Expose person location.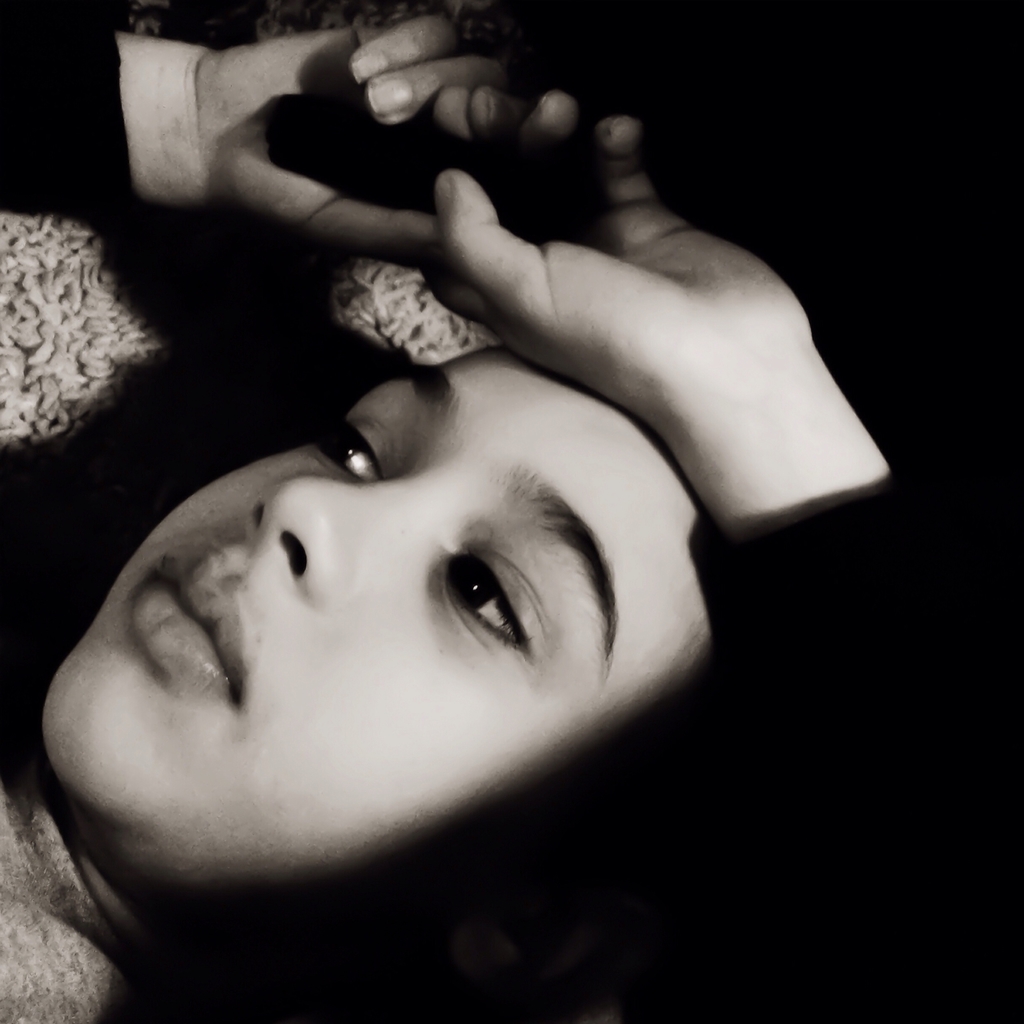
Exposed at bbox=(4, 36, 884, 1023).
